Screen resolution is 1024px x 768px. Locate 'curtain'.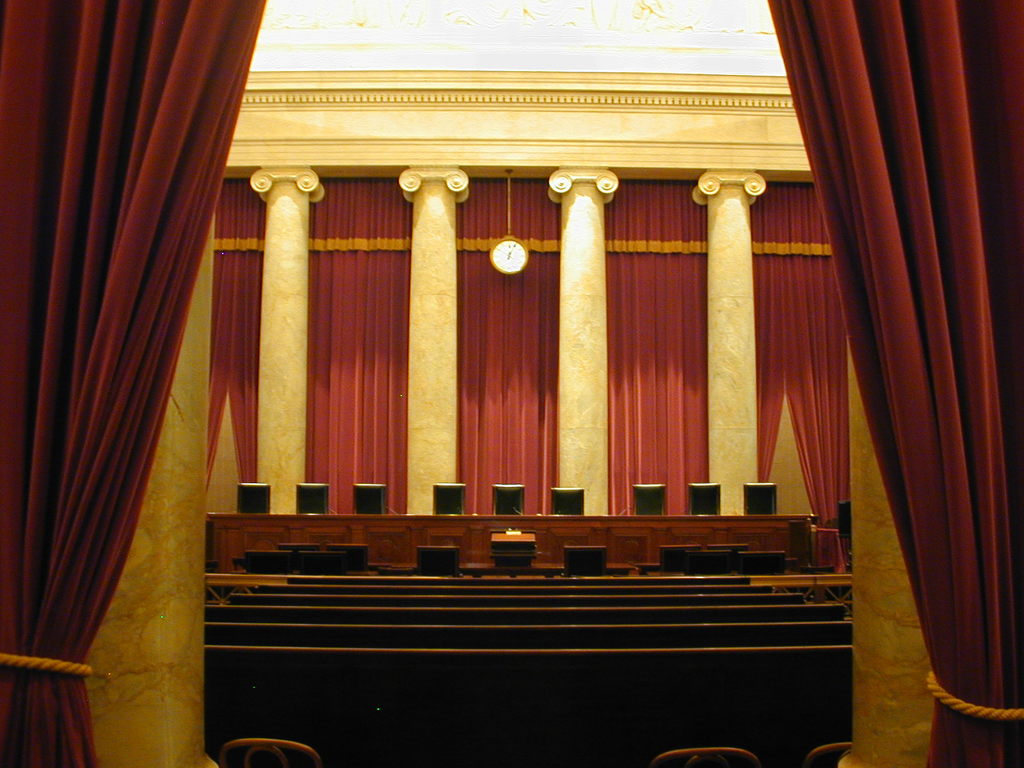
[608,179,710,518].
